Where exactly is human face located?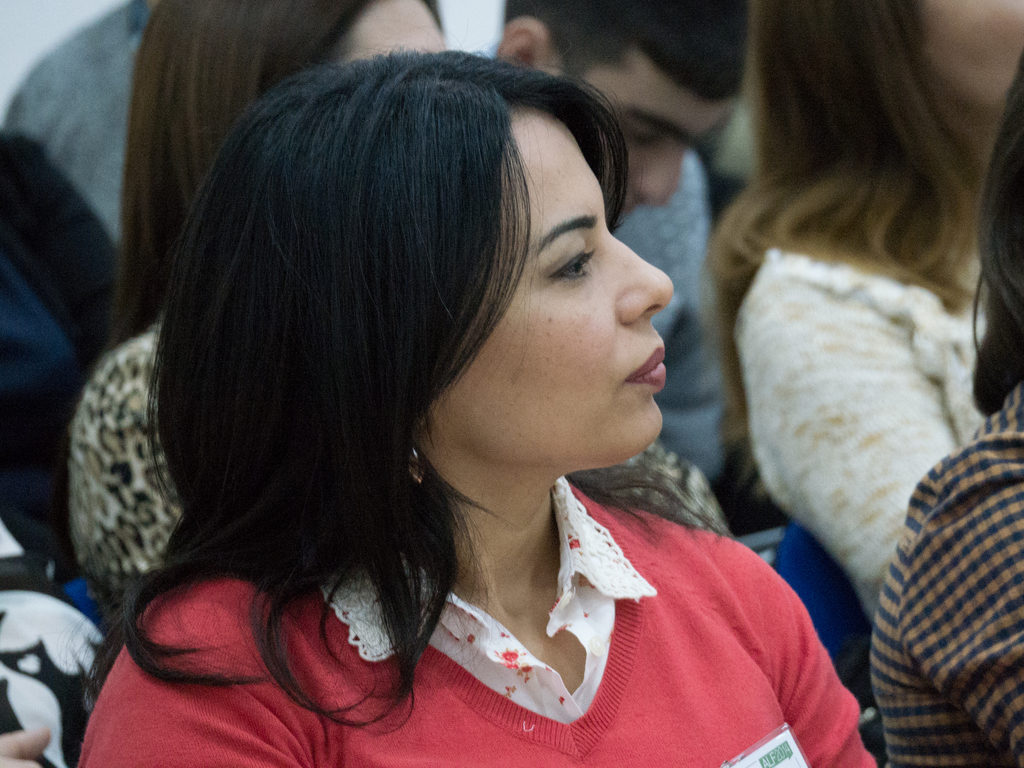
Its bounding box is (433,118,675,473).
